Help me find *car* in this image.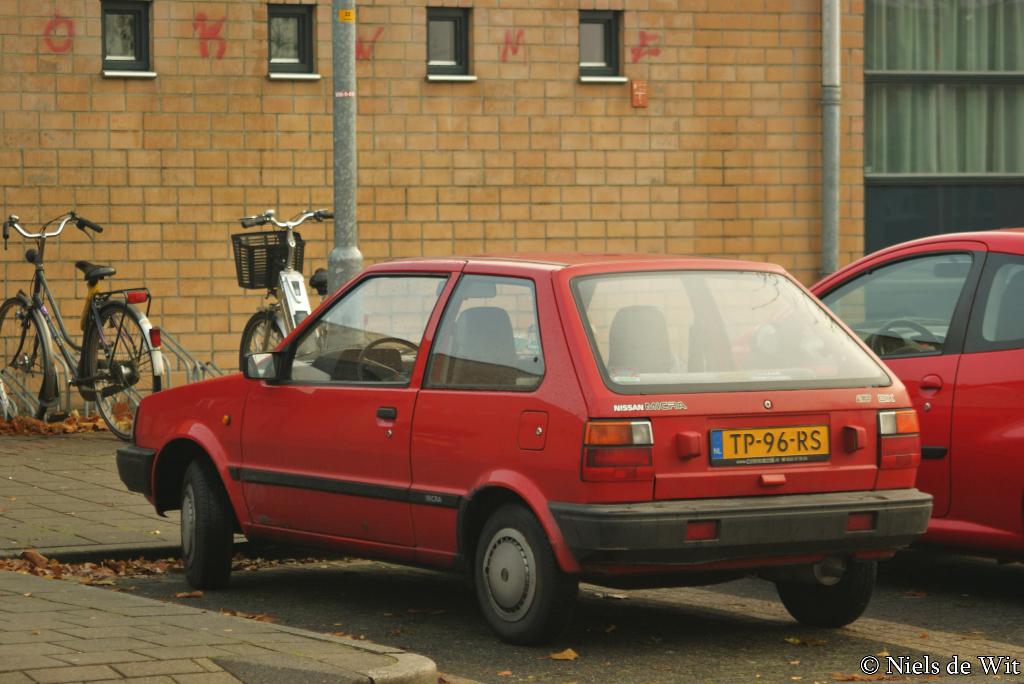
Found it: <box>115,248,938,651</box>.
